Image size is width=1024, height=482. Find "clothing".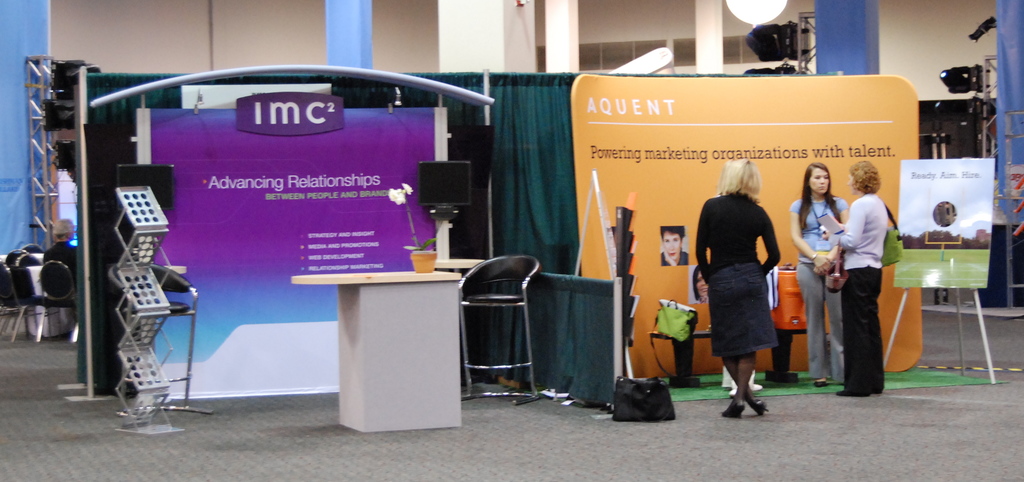
x1=840 y1=262 x2=886 y2=392.
